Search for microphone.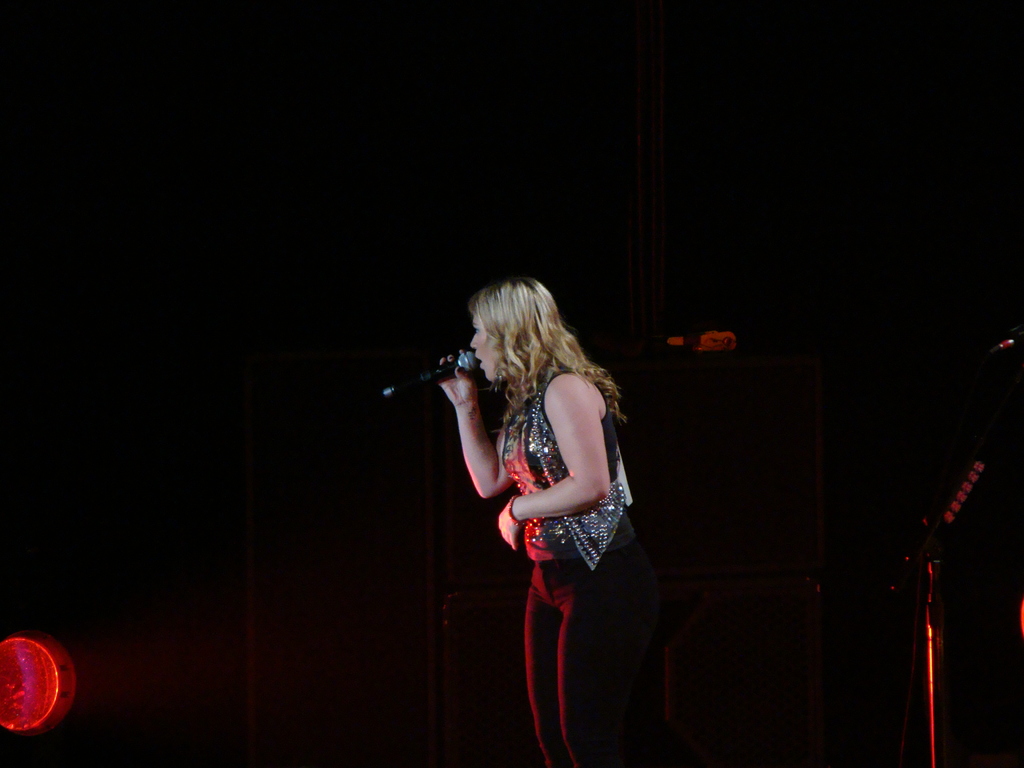
Found at detection(370, 351, 478, 403).
